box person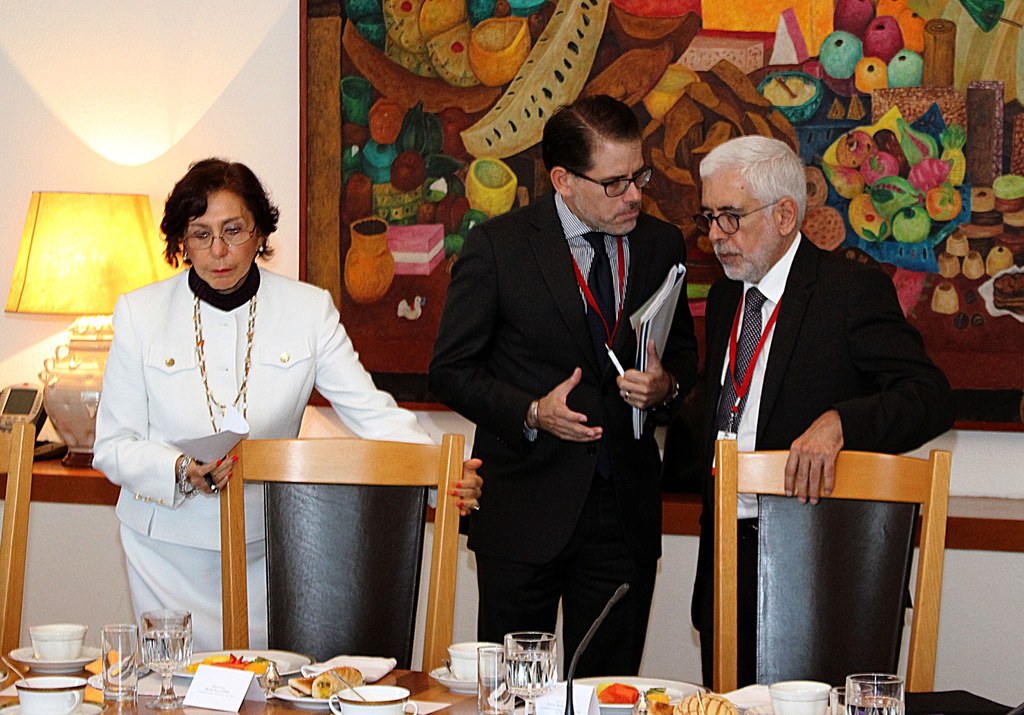
[x1=91, y1=150, x2=484, y2=654]
